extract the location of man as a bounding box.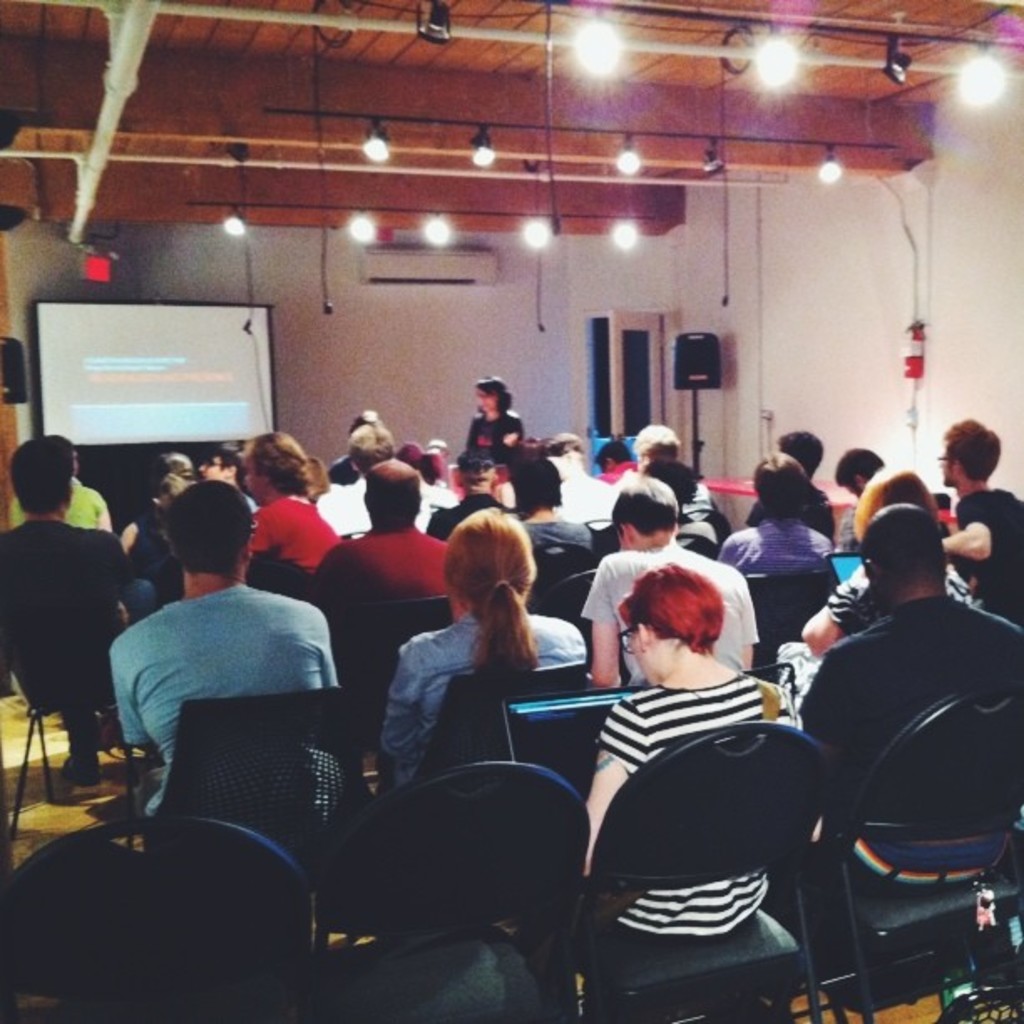
{"x1": 935, "y1": 413, "x2": 1022, "y2": 602}.
